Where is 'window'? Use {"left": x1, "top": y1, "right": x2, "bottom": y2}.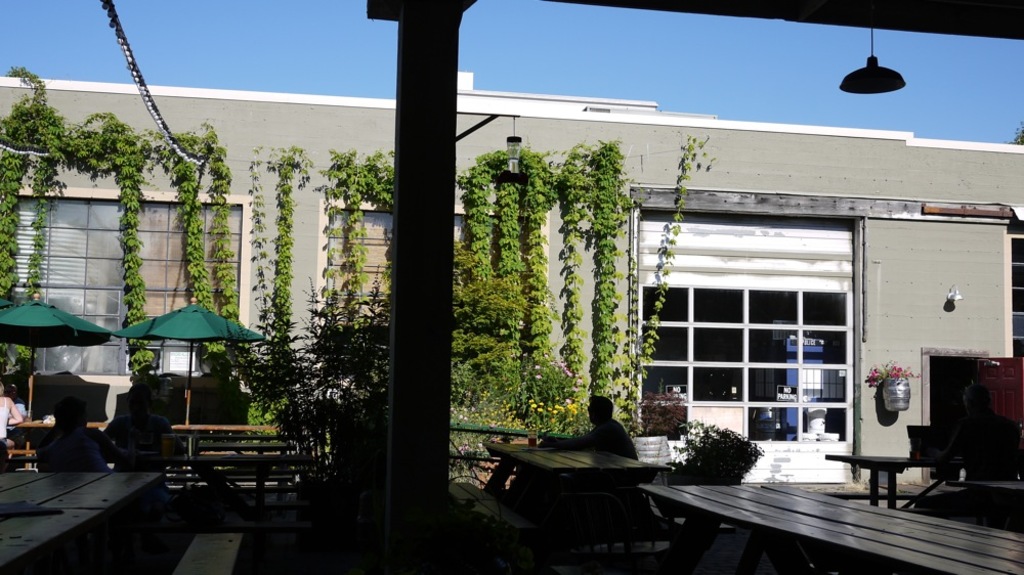
{"left": 315, "top": 197, "right": 545, "bottom": 367}.
